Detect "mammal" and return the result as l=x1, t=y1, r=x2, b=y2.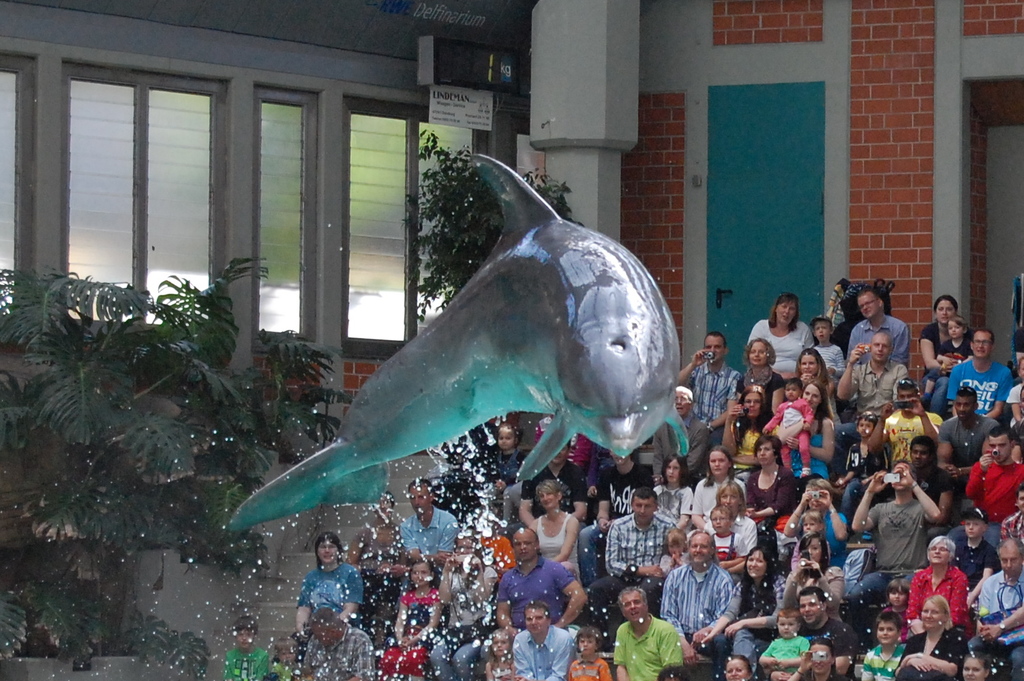
l=694, t=446, r=747, b=519.
